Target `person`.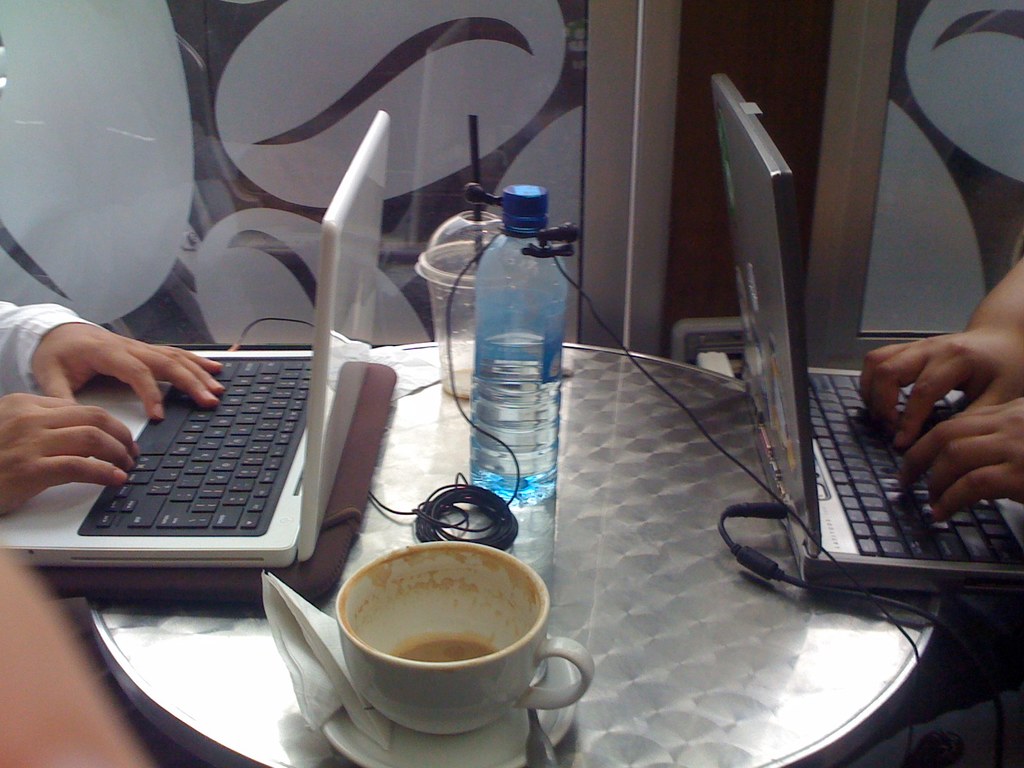
Target region: <box>834,253,1023,524</box>.
